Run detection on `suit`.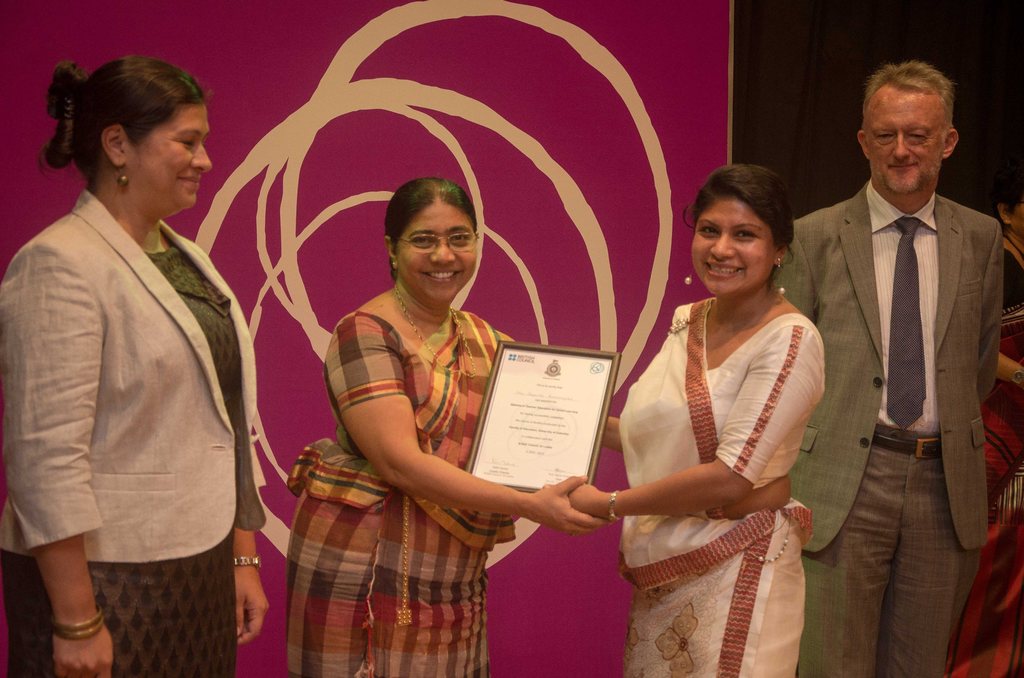
Result: detection(12, 115, 274, 656).
